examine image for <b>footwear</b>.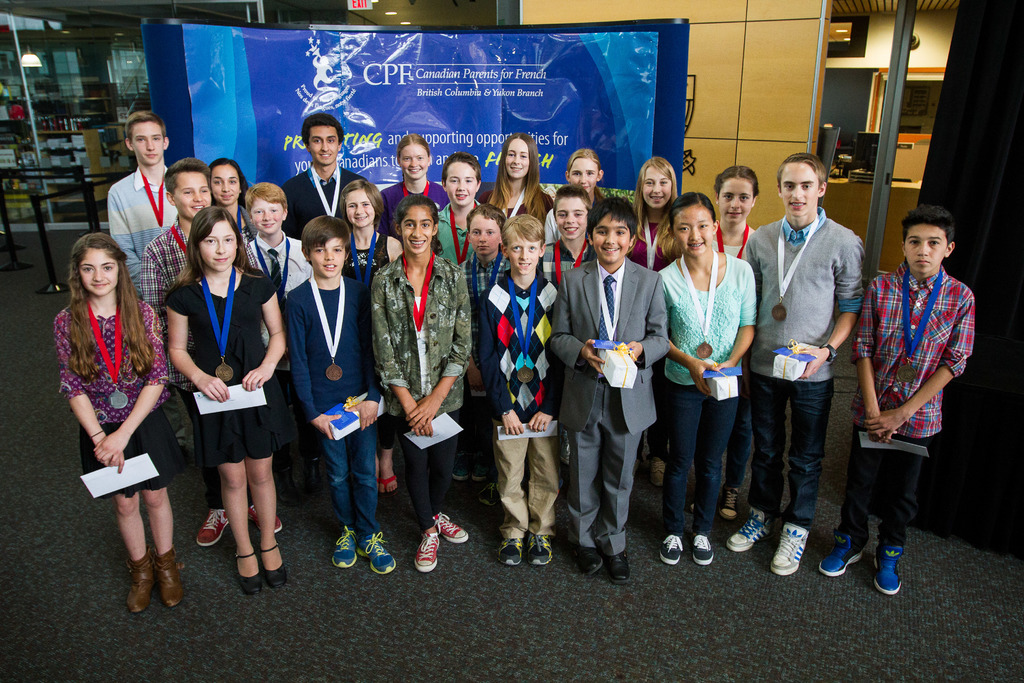
Examination result: x1=475 y1=472 x2=499 y2=502.
